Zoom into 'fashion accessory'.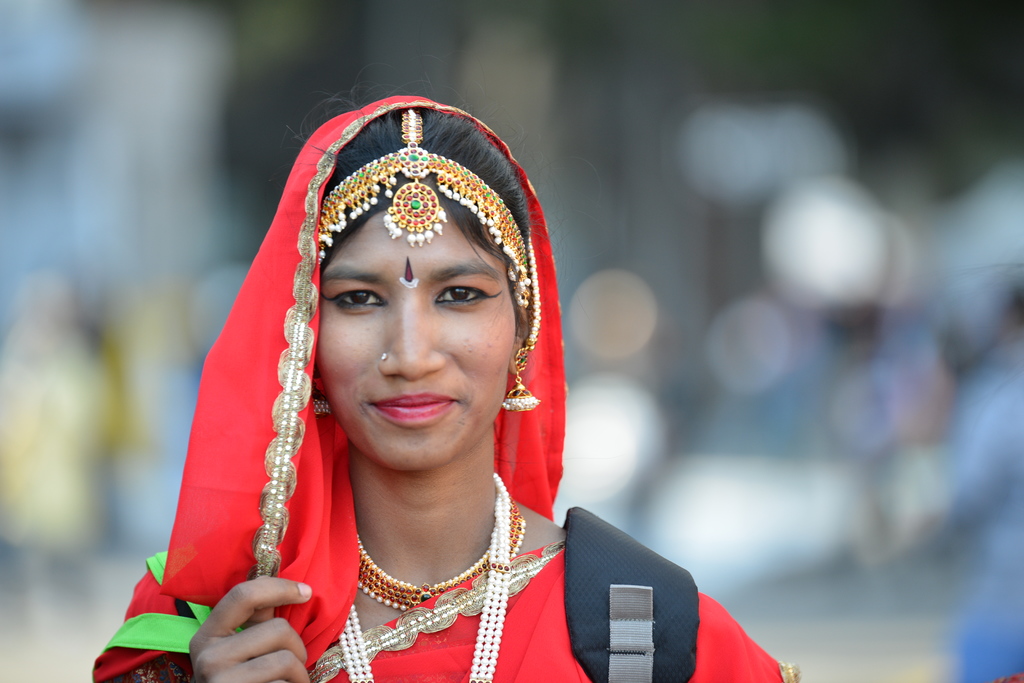
Zoom target: <bbox>504, 341, 541, 414</bbox>.
